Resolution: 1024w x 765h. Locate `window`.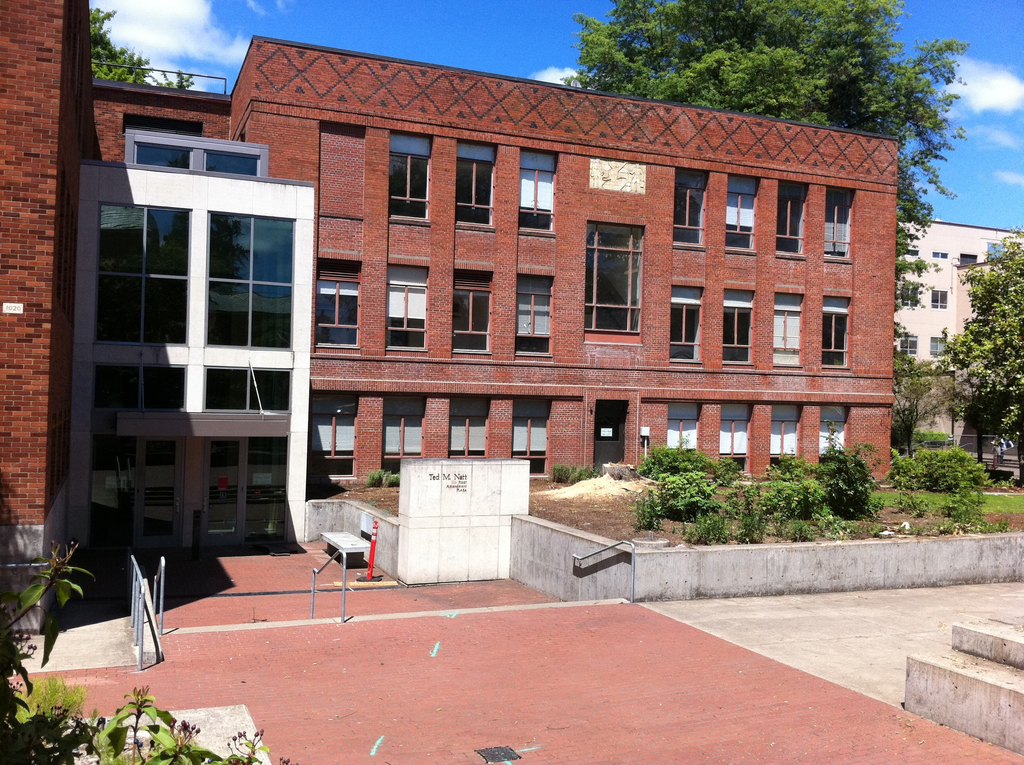
{"left": 518, "top": 145, "right": 558, "bottom": 235}.
